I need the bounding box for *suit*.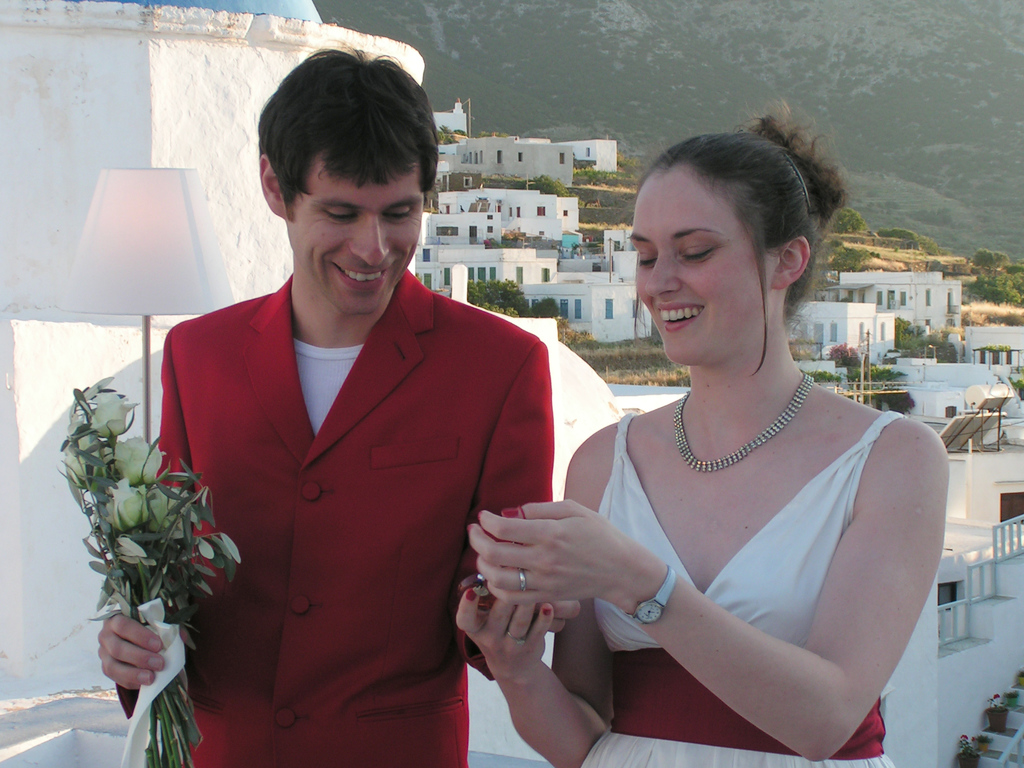
Here it is: BBox(137, 172, 588, 749).
